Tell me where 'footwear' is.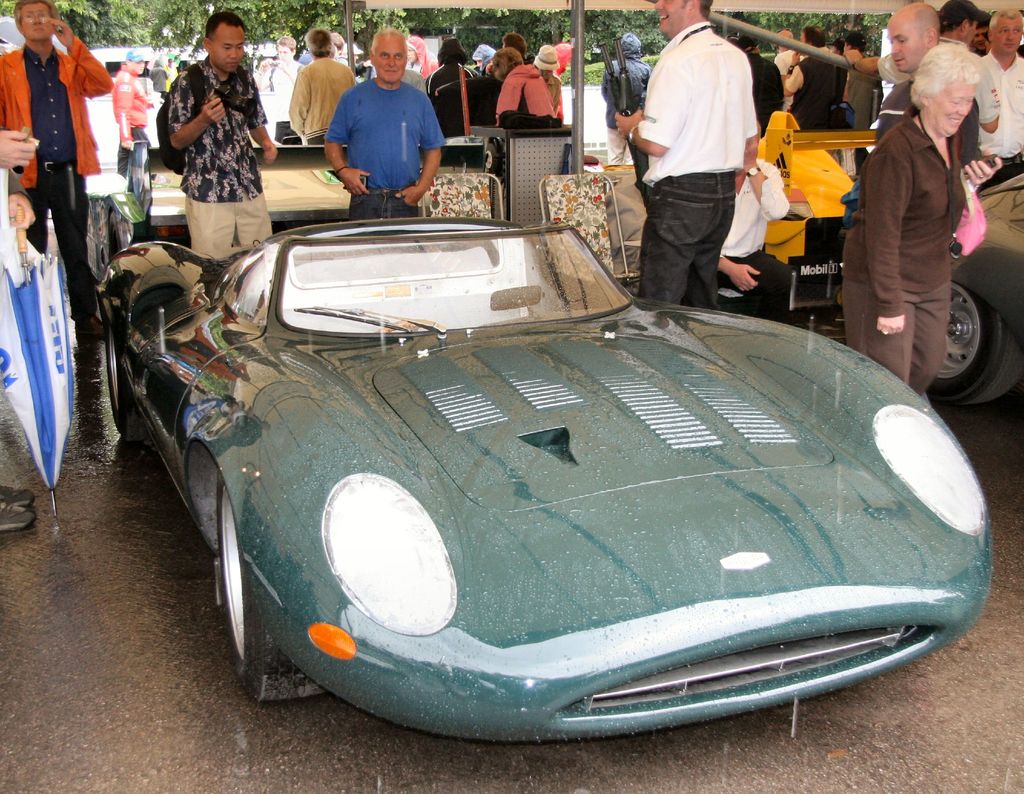
'footwear' is at crop(1, 482, 35, 504).
